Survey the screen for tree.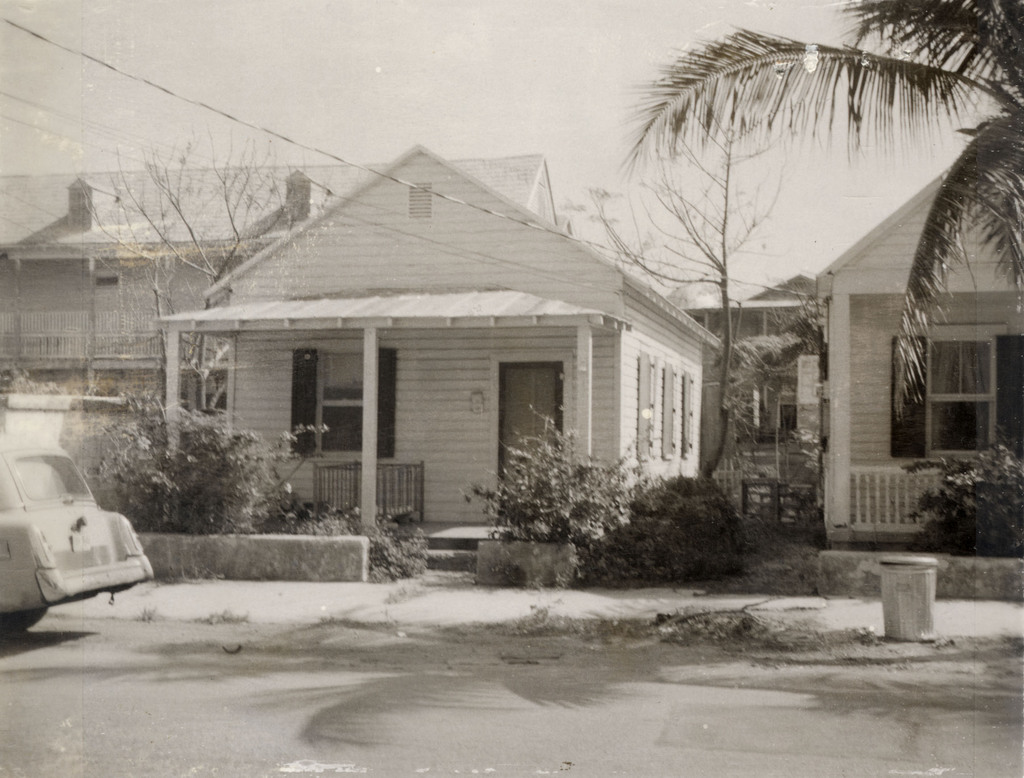
Survey found: (611, 0, 1023, 419).
